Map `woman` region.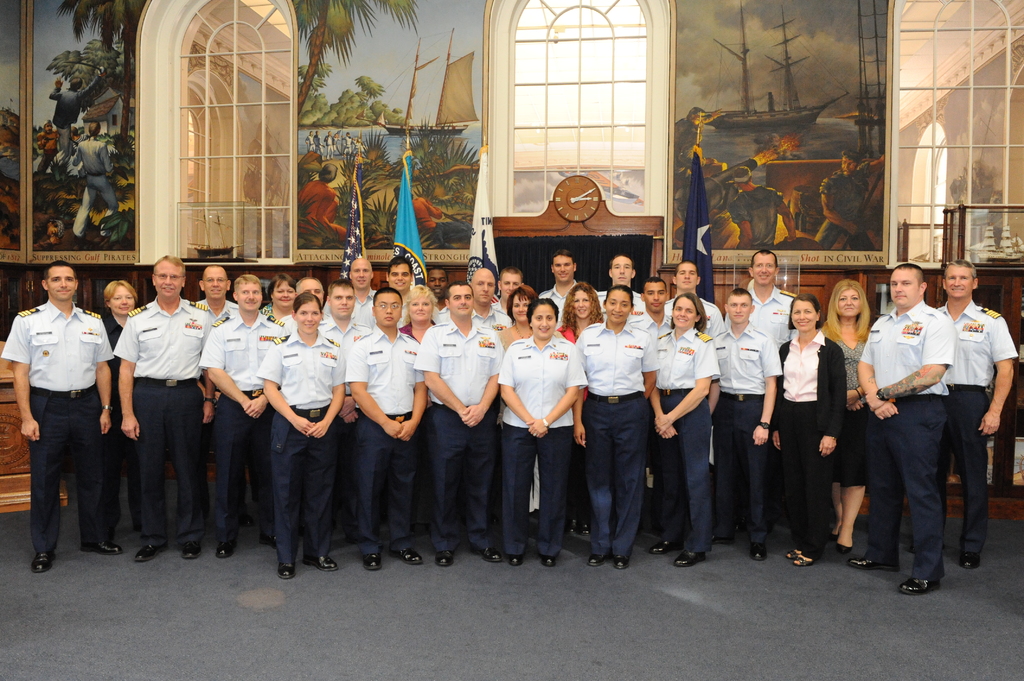
Mapped to crop(556, 281, 607, 346).
